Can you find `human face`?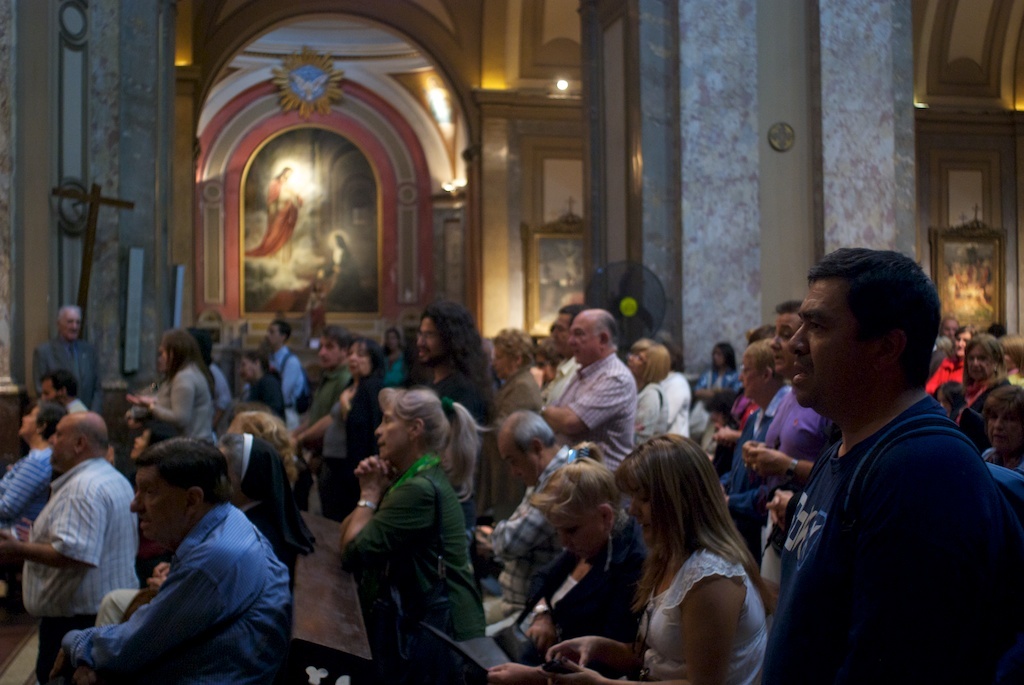
Yes, bounding box: (263,324,282,345).
